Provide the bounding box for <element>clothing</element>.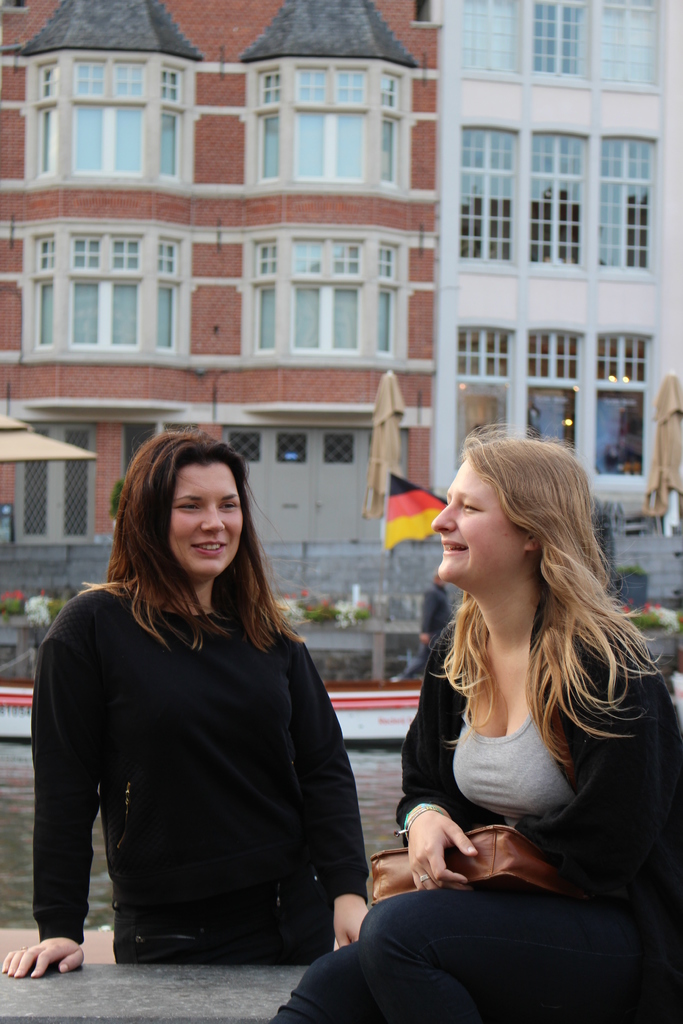
[x1=28, y1=586, x2=377, y2=958].
